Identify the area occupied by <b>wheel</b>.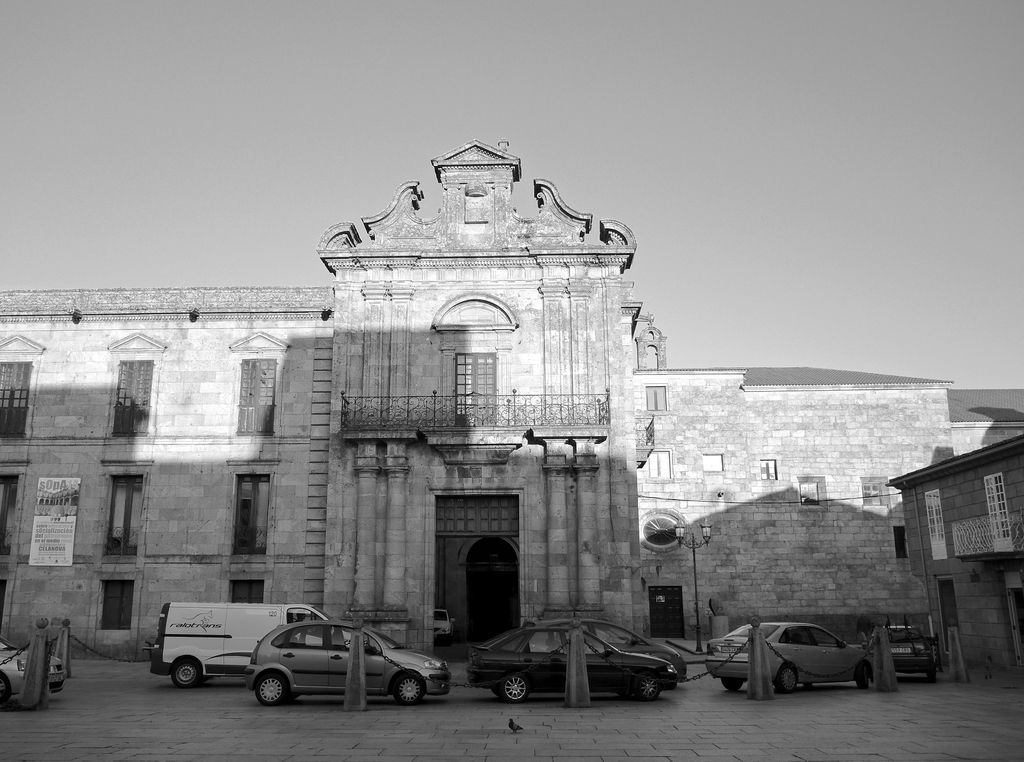
Area: {"left": 395, "top": 674, "right": 422, "bottom": 703}.
